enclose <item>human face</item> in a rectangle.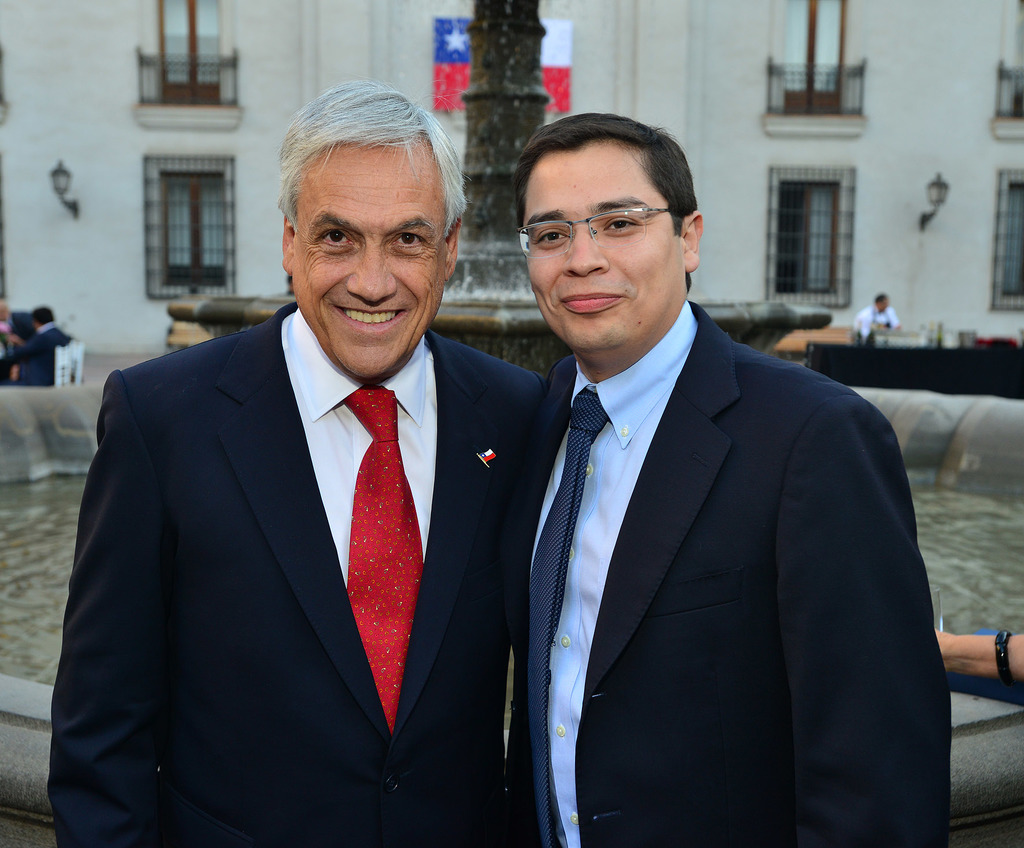
l=522, t=141, r=689, b=351.
